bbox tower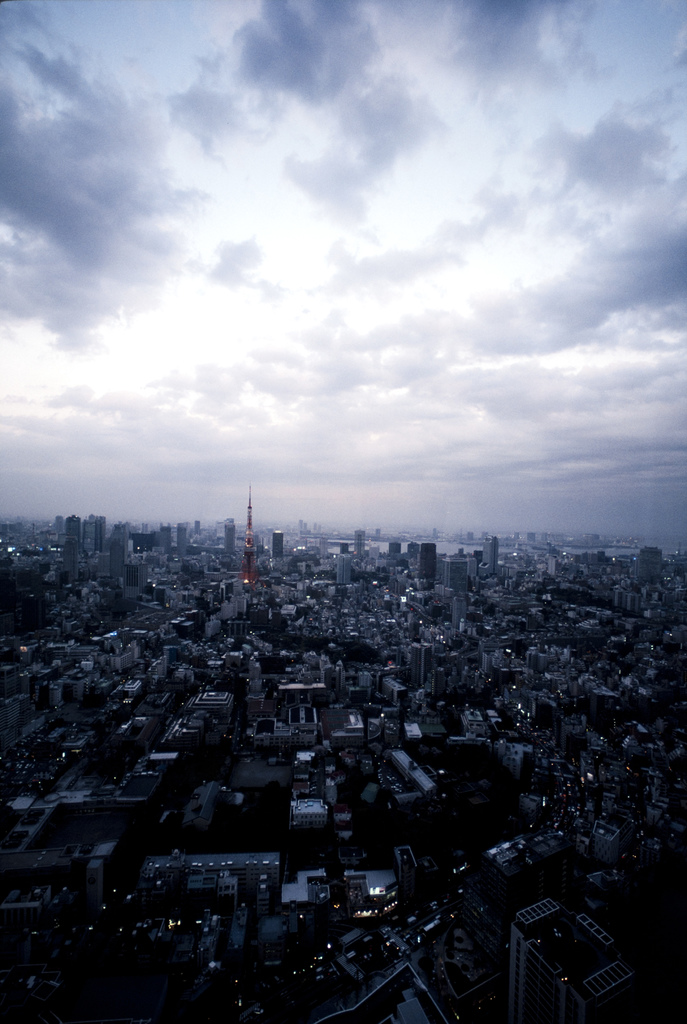
locate(508, 896, 633, 1023)
